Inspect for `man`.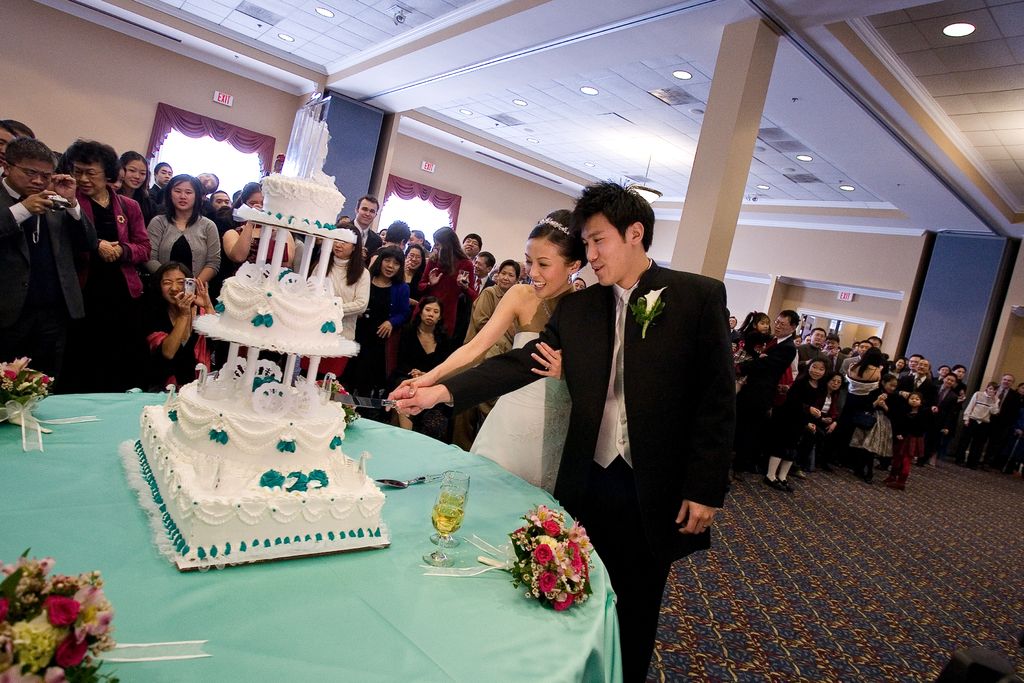
Inspection: [left=738, top=305, right=792, bottom=461].
